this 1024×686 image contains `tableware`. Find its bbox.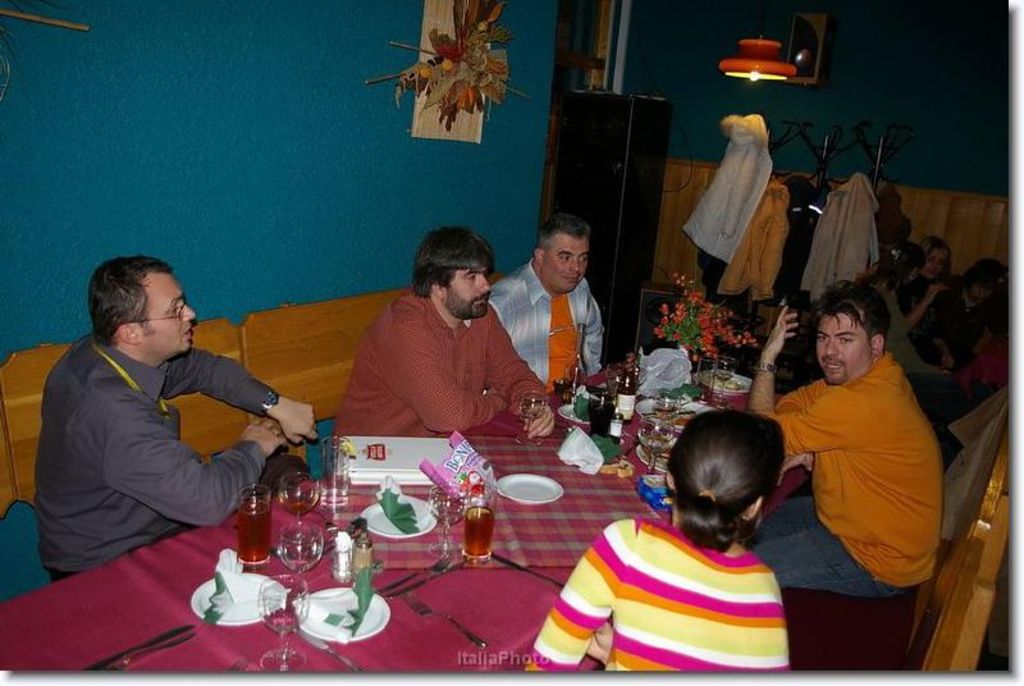
locate(515, 387, 550, 448).
